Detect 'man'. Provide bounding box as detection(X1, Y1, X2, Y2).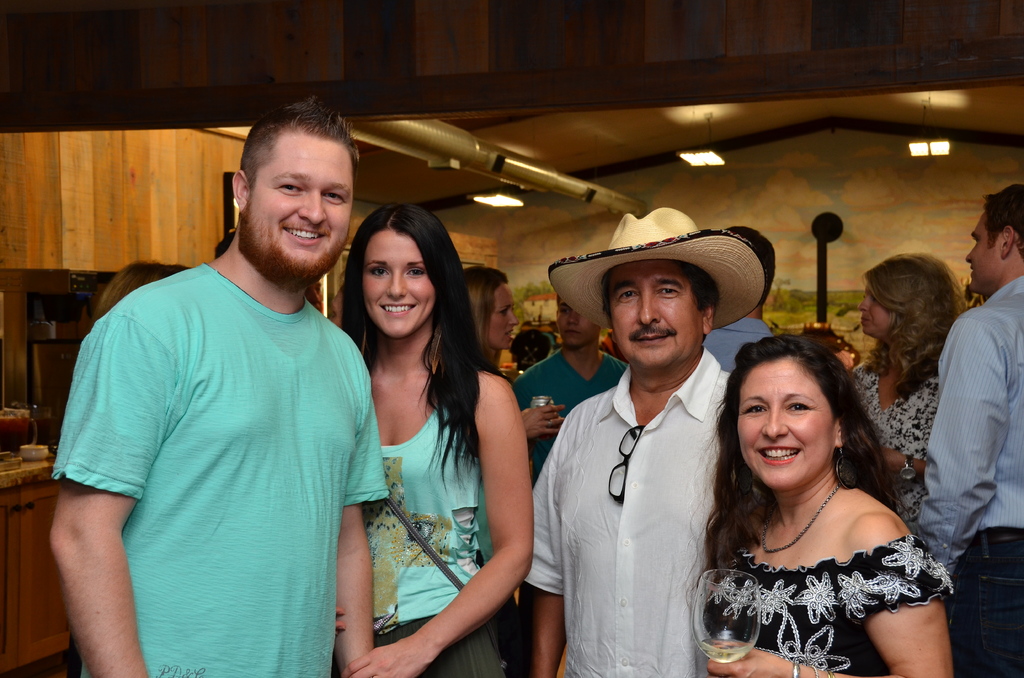
detection(51, 101, 393, 677).
